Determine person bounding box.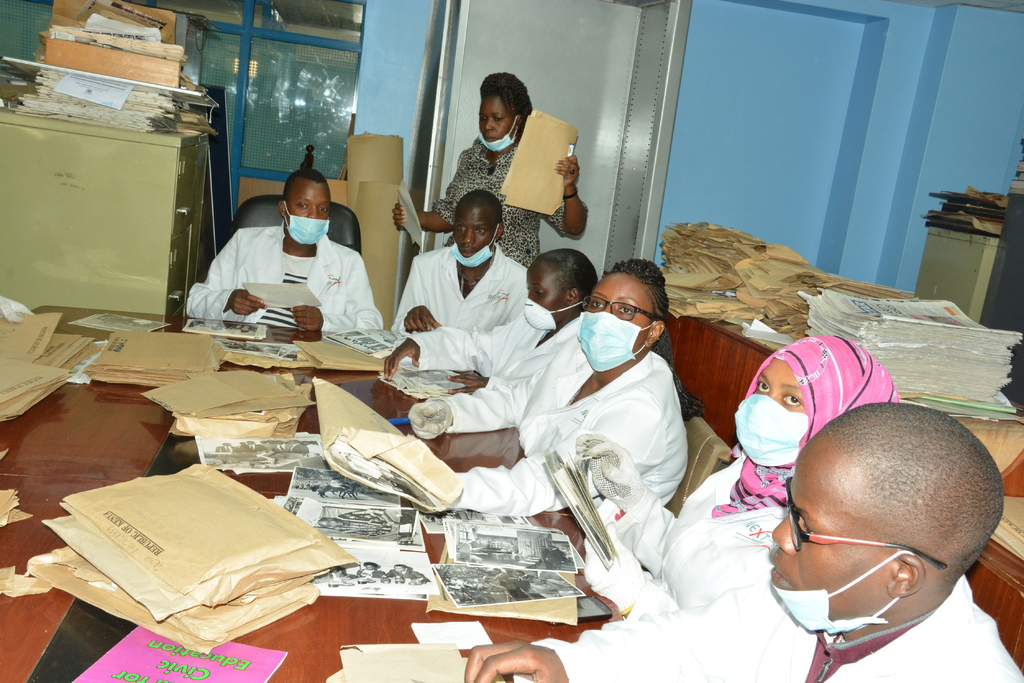
Determined: <bbox>399, 72, 586, 269</bbox>.
